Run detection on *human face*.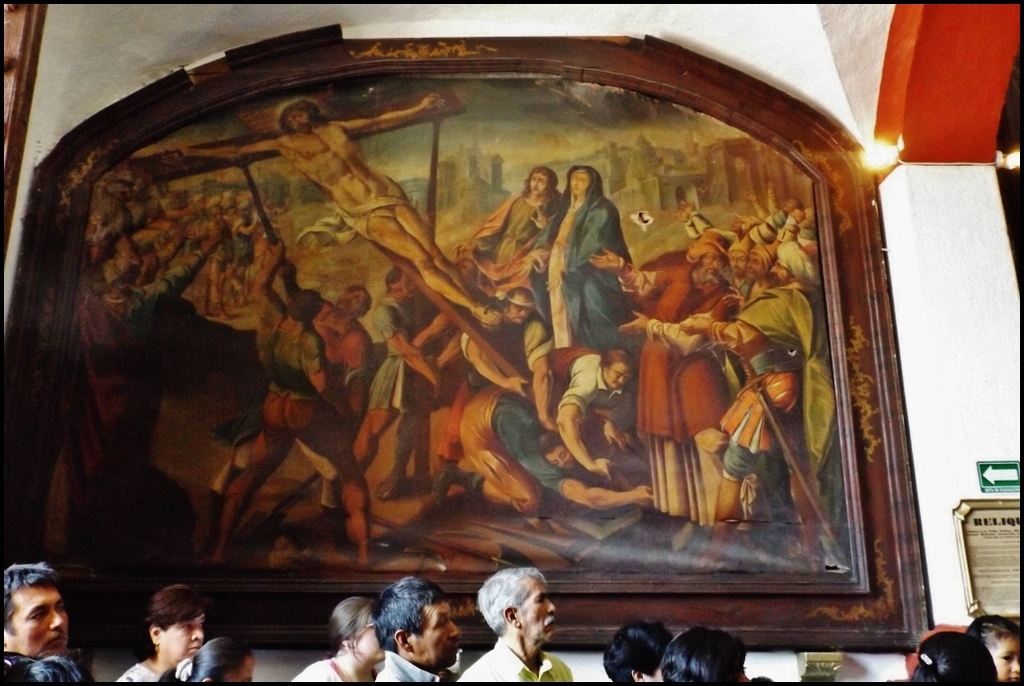
Result: x1=512 y1=576 x2=554 y2=638.
